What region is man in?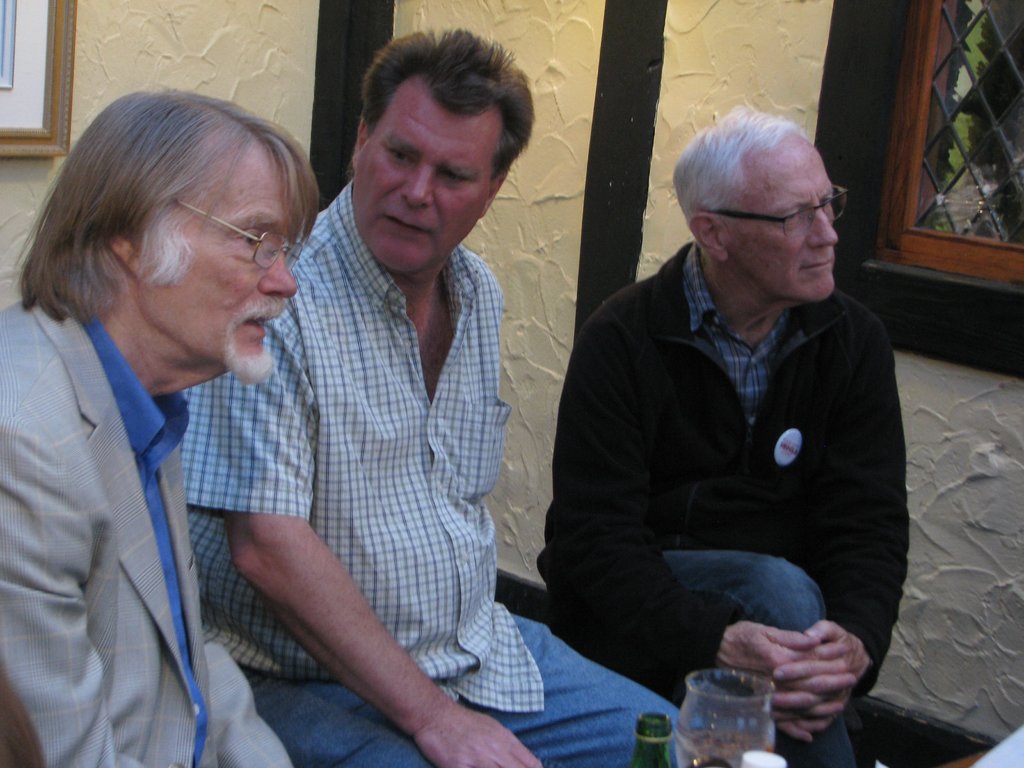
{"x1": 175, "y1": 29, "x2": 731, "y2": 767}.
